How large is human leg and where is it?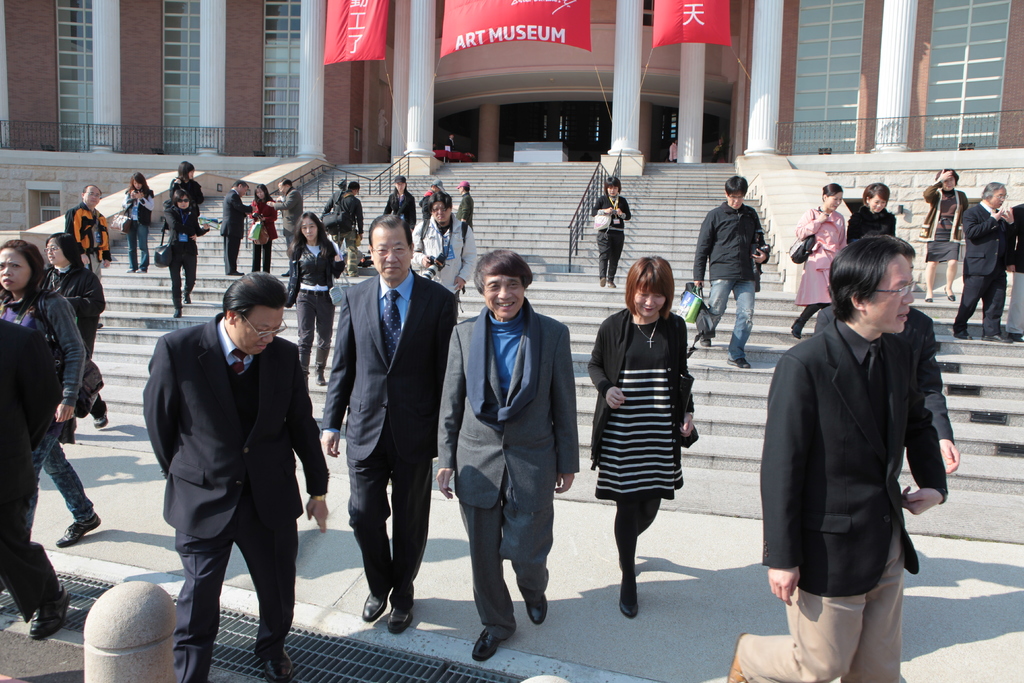
Bounding box: (x1=388, y1=425, x2=429, y2=636).
